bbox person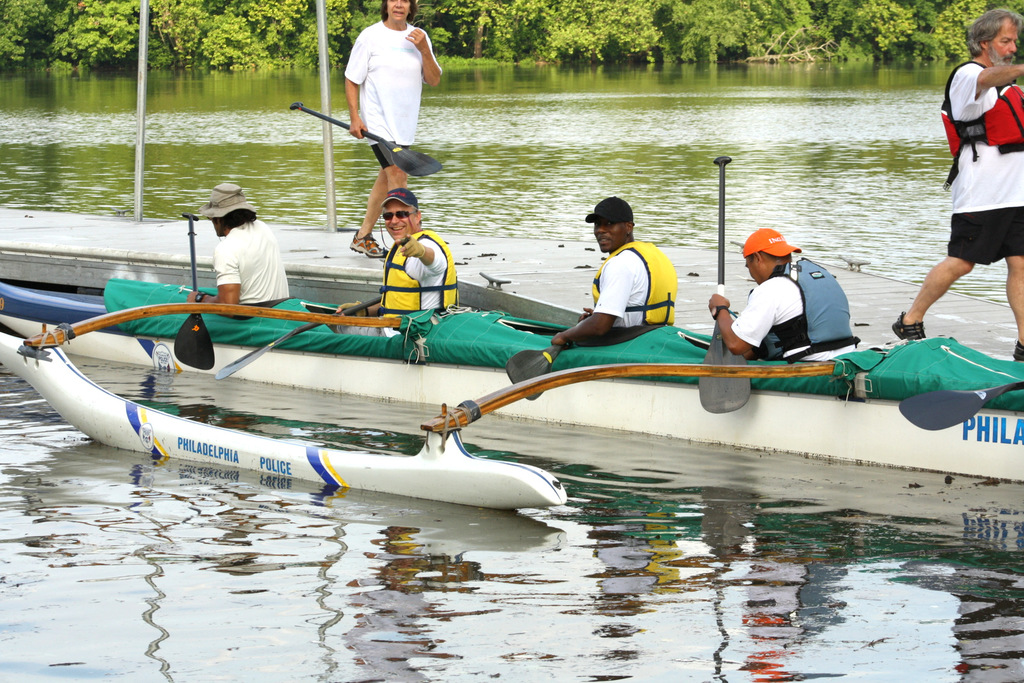
bbox=(345, 0, 445, 257)
